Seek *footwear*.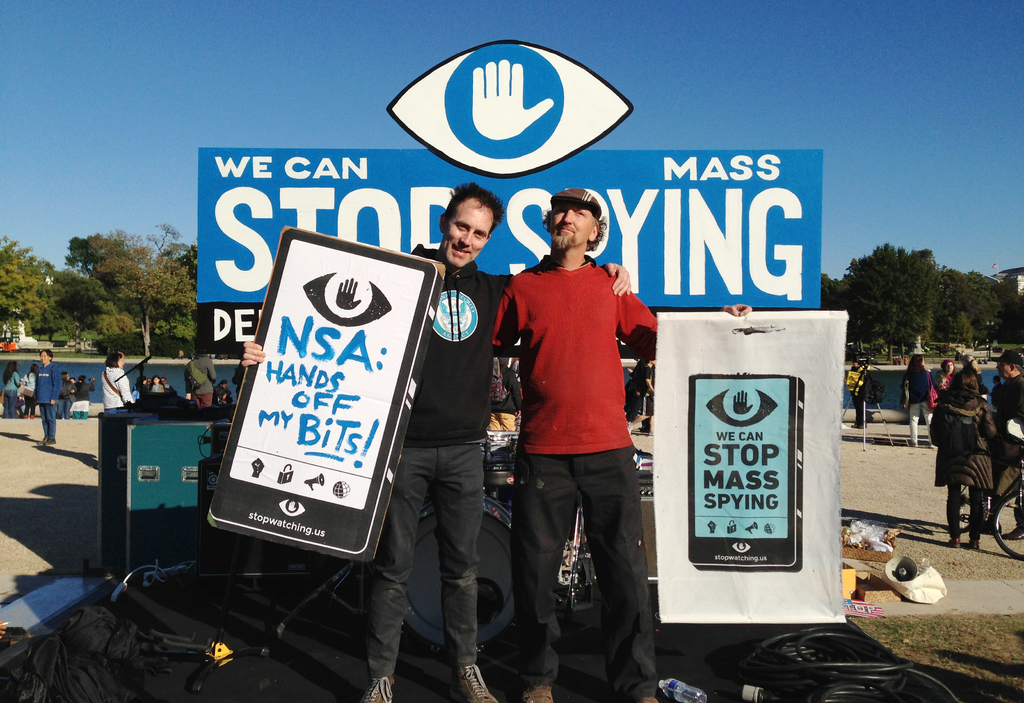
<region>360, 683, 397, 702</region>.
